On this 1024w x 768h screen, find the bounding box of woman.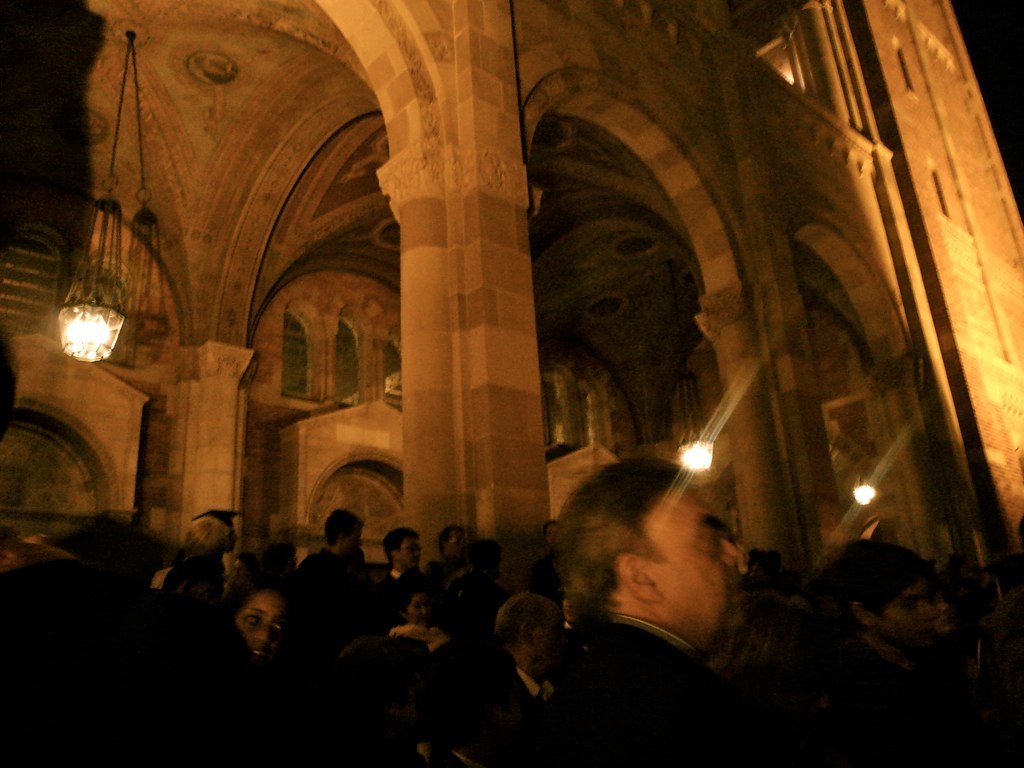
Bounding box: rect(392, 588, 454, 686).
